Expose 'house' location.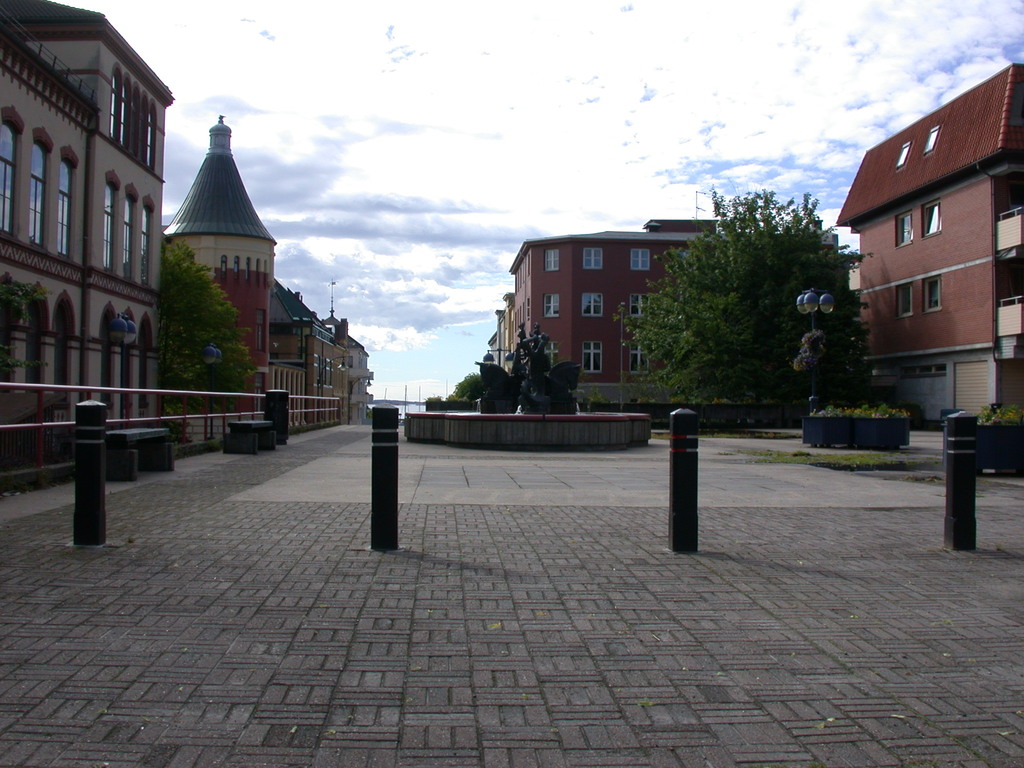
Exposed at bbox(330, 322, 379, 420).
